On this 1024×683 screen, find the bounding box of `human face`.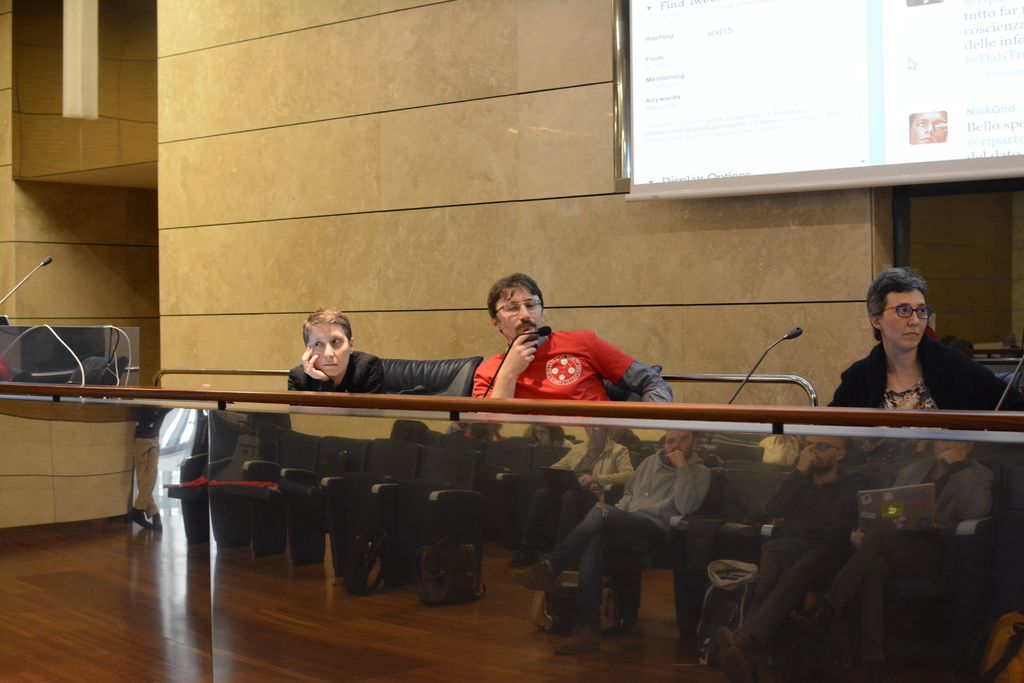
Bounding box: 532, 423, 552, 445.
